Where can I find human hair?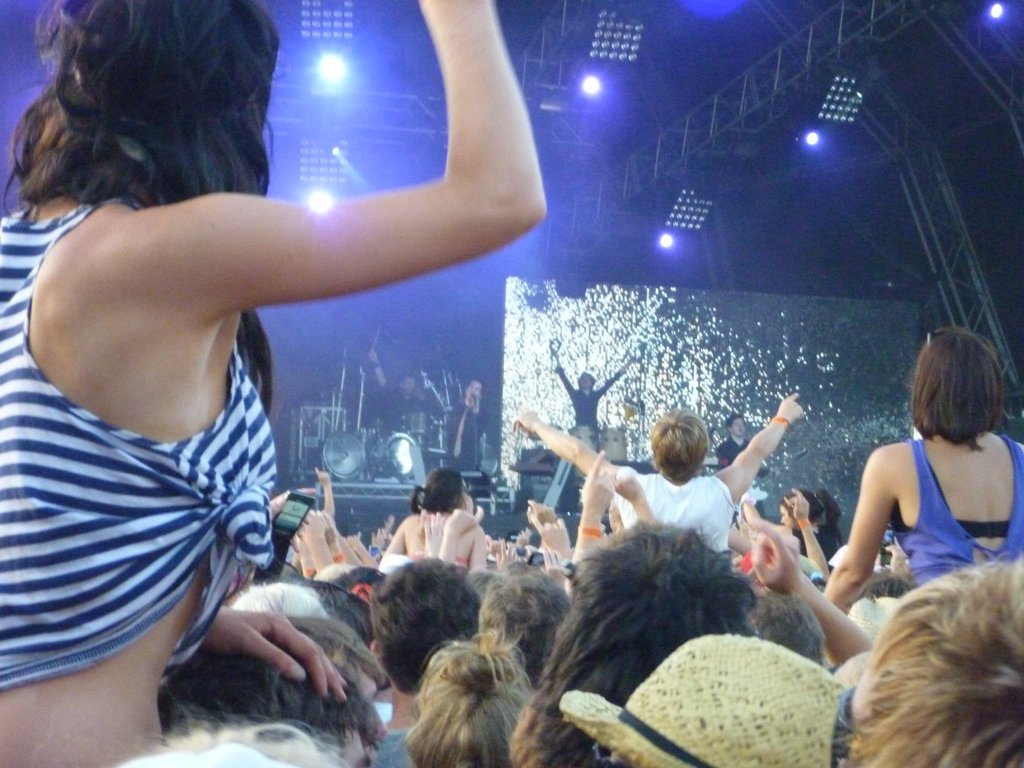
You can find it at 505 519 752 767.
